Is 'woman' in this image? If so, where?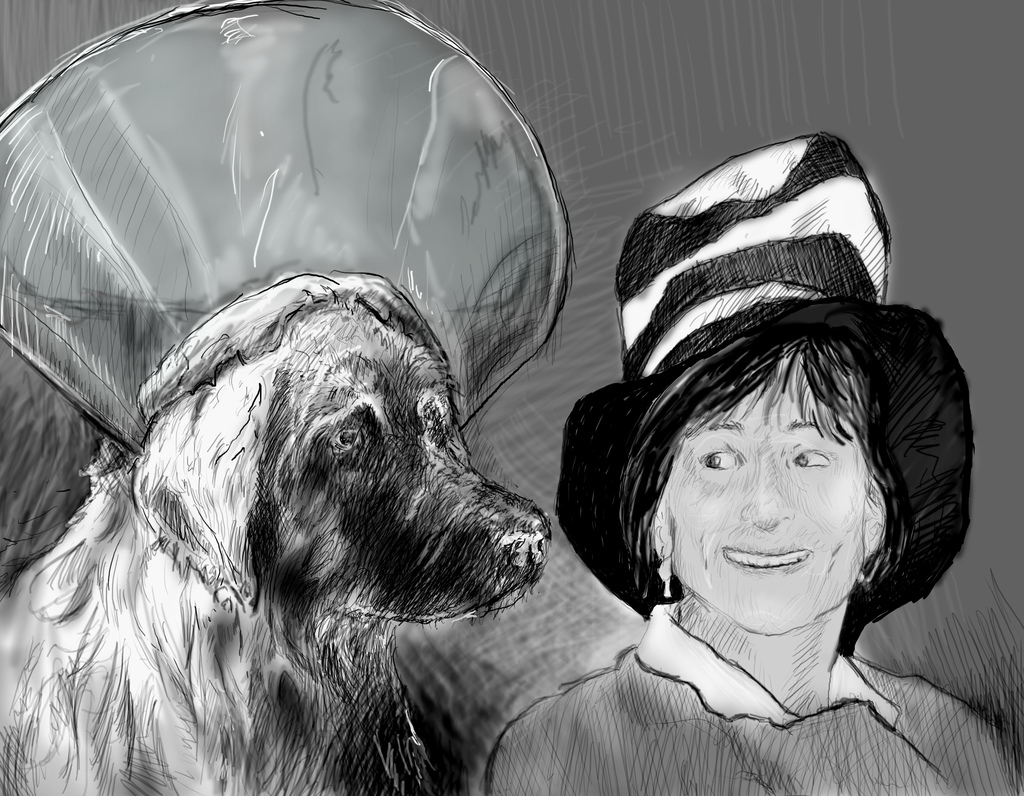
Yes, at box=[508, 159, 991, 790].
